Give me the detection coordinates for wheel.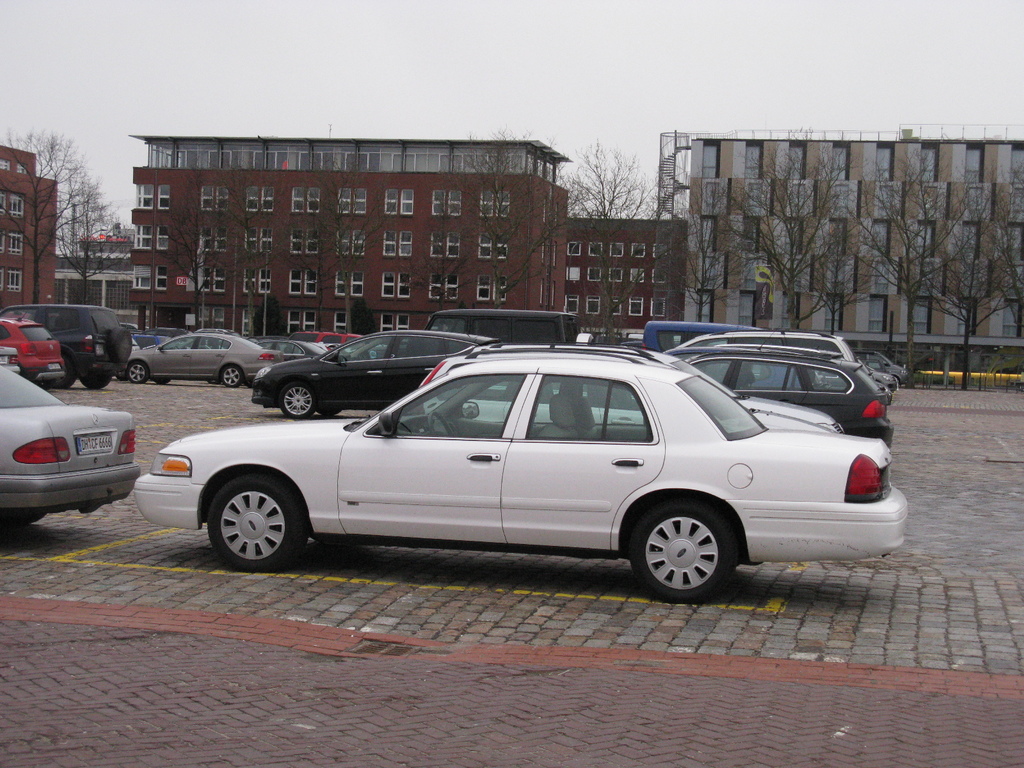
select_region(206, 476, 307, 571).
